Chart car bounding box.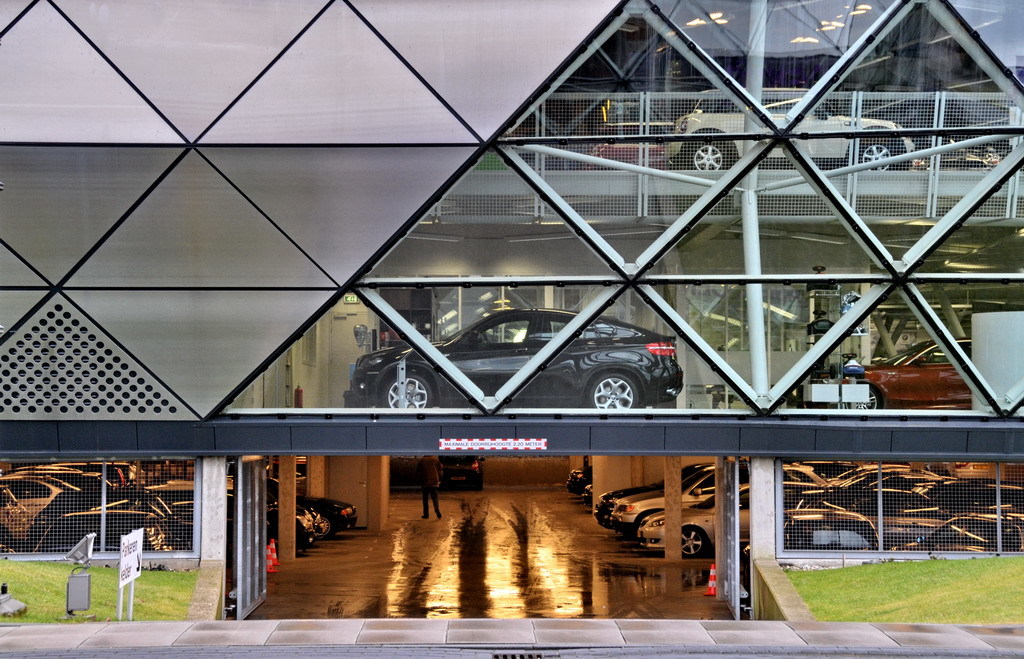
Charted: 814,337,972,413.
